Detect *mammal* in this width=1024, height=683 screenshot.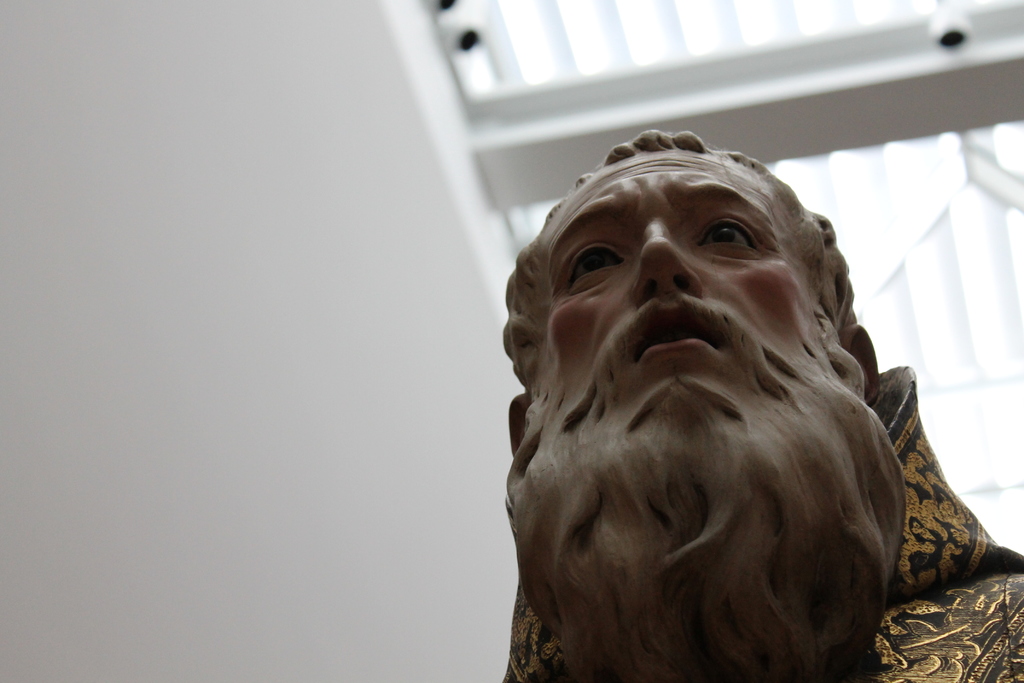
Detection: box=[477, 129, 961, 666].
